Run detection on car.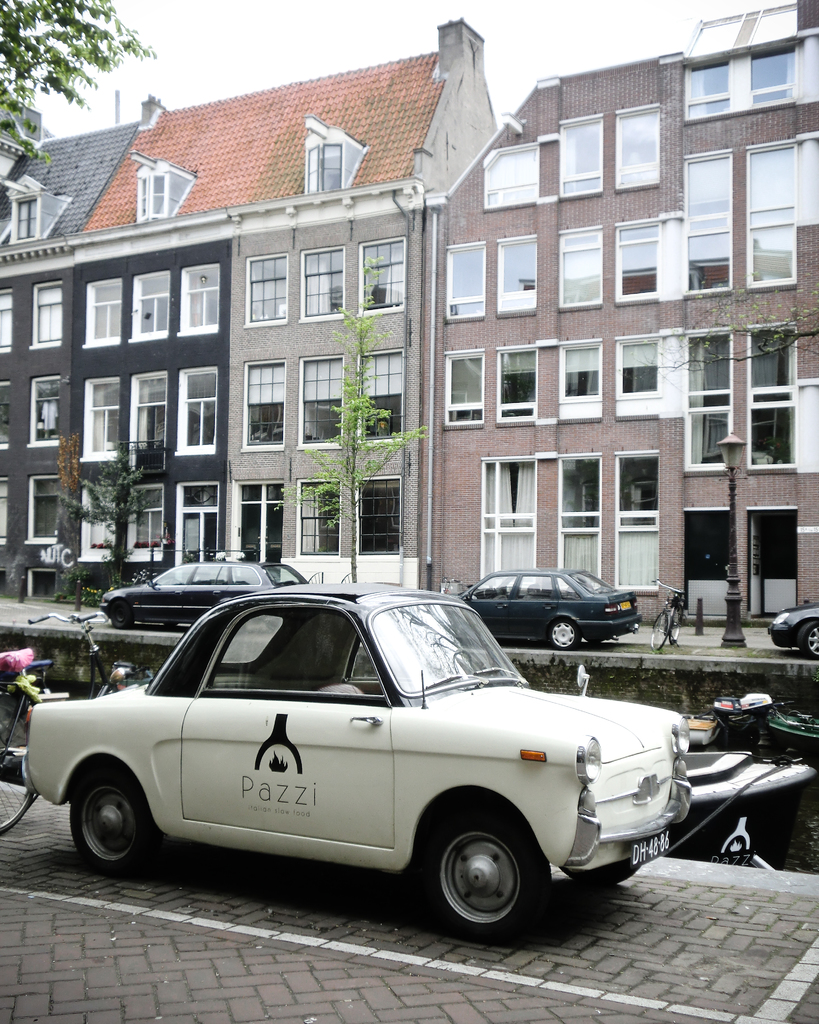
Result: [x1=457, y1=570, x2=641, y2=650].
